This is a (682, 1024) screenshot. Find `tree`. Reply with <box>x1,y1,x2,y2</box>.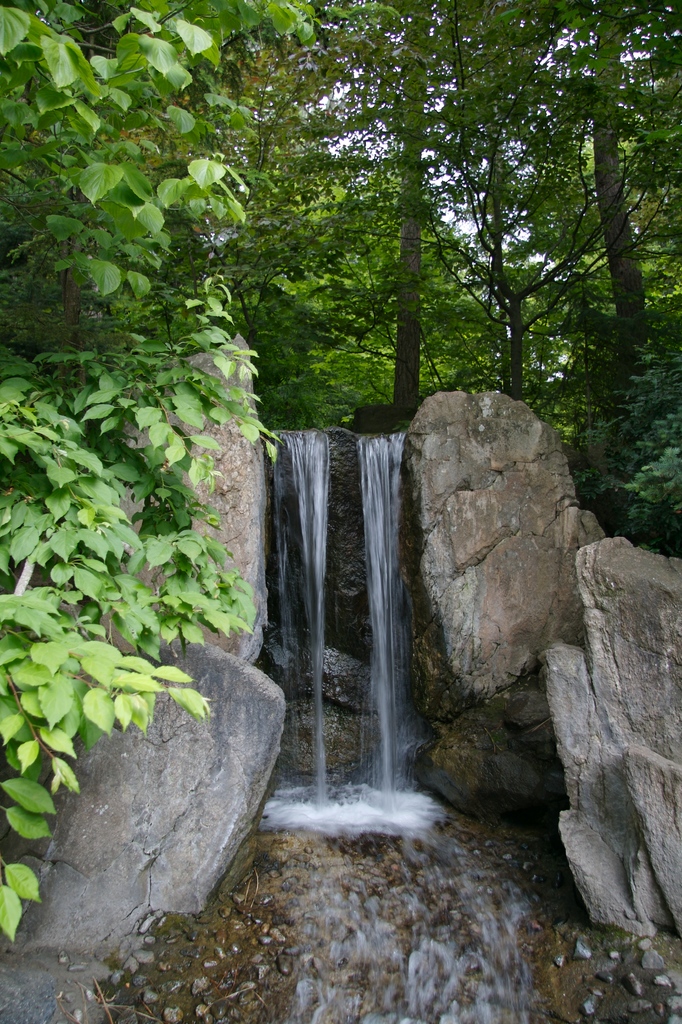
<box>0,0,437,906</box>.
